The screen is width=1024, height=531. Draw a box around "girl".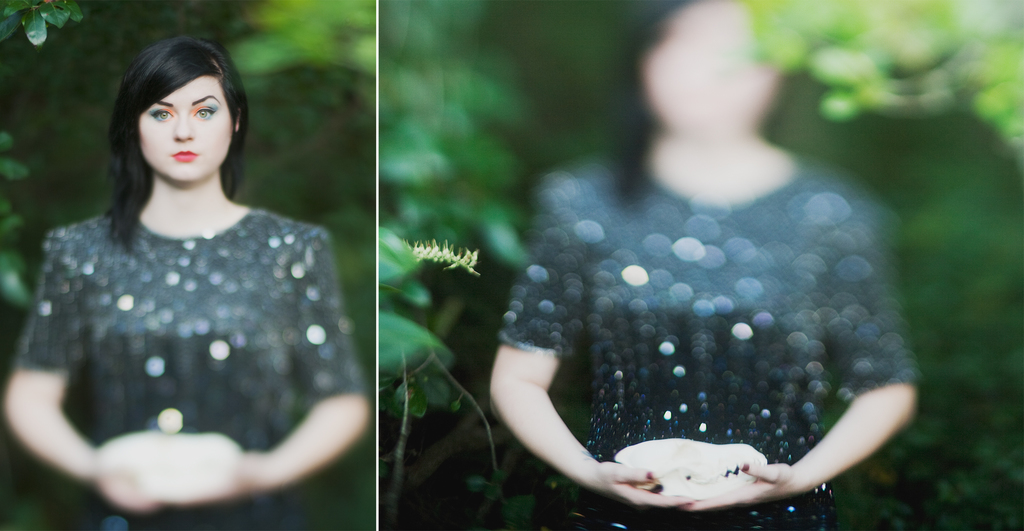
<bbox>484, 2, 907, 530</bbox>.
